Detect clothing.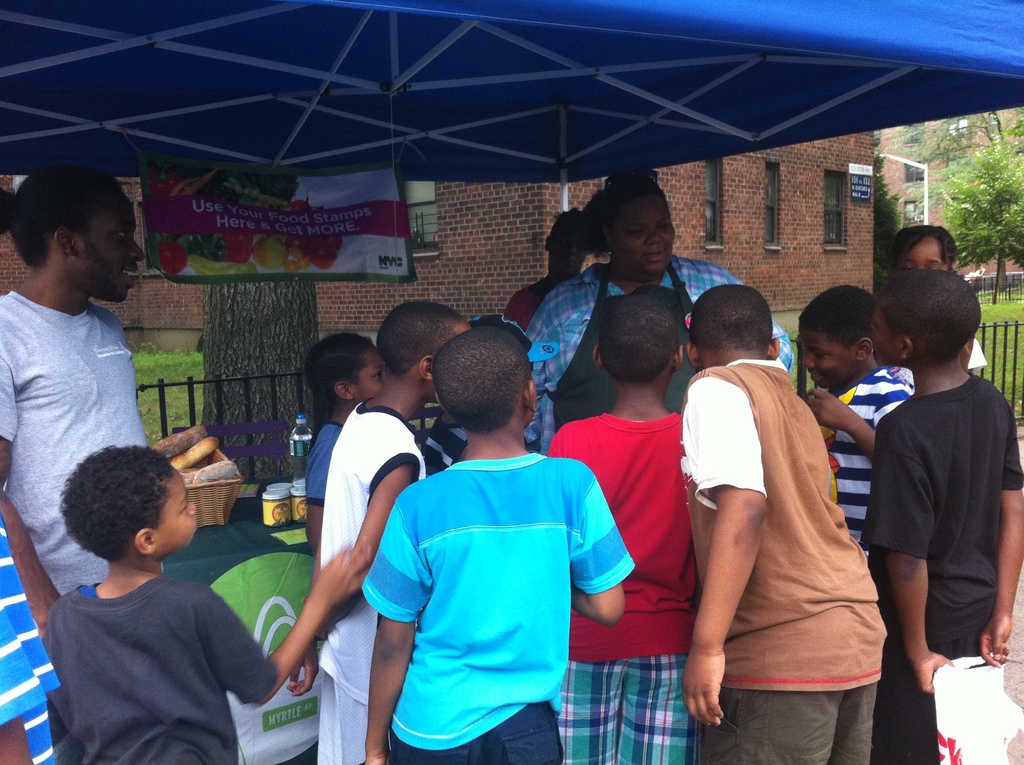
Detected at <region>347, 458, 630, 764</region>.
